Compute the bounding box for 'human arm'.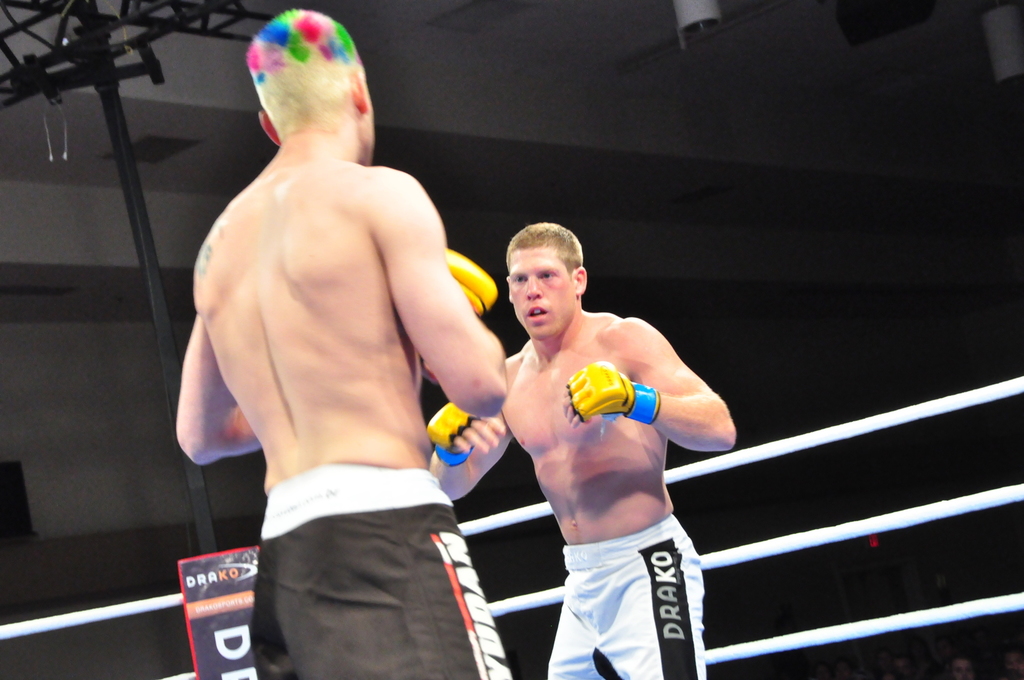
409:387:521:516.
